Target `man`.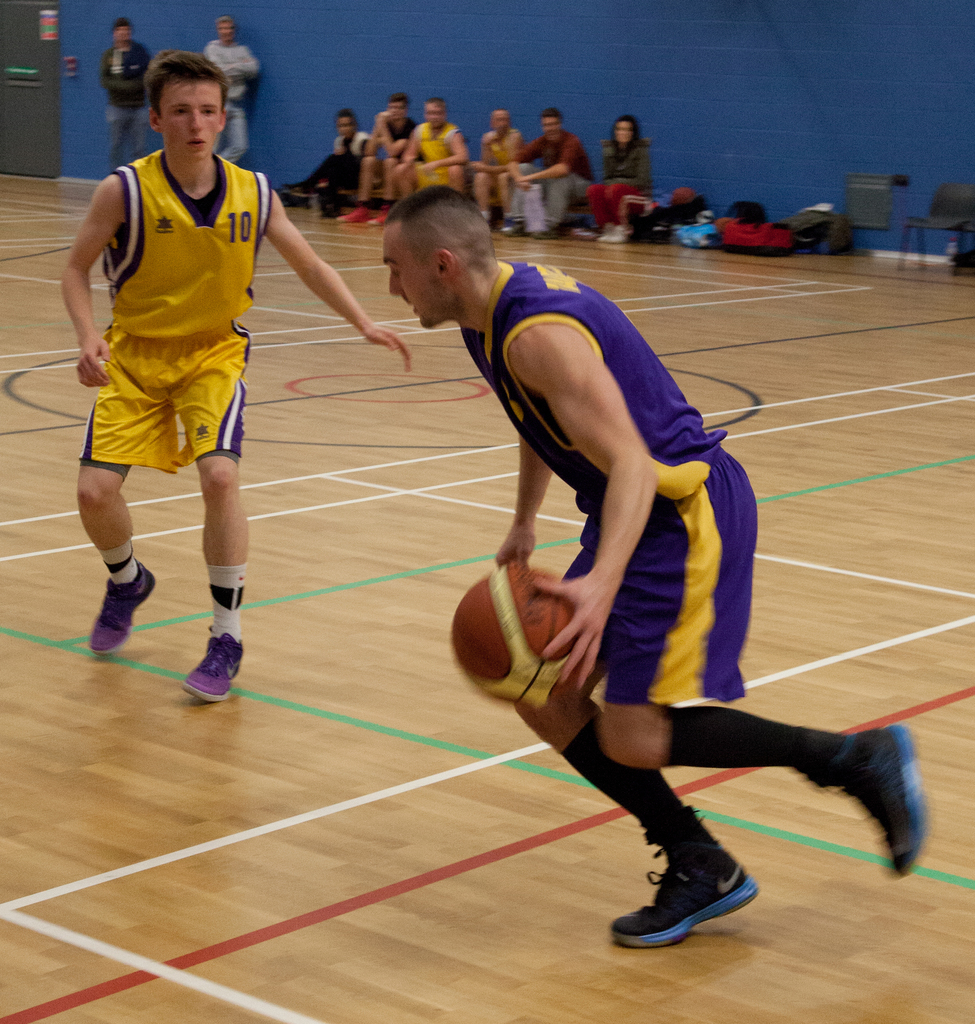
Target region: <region>55, 35, 444, 723</region>.
